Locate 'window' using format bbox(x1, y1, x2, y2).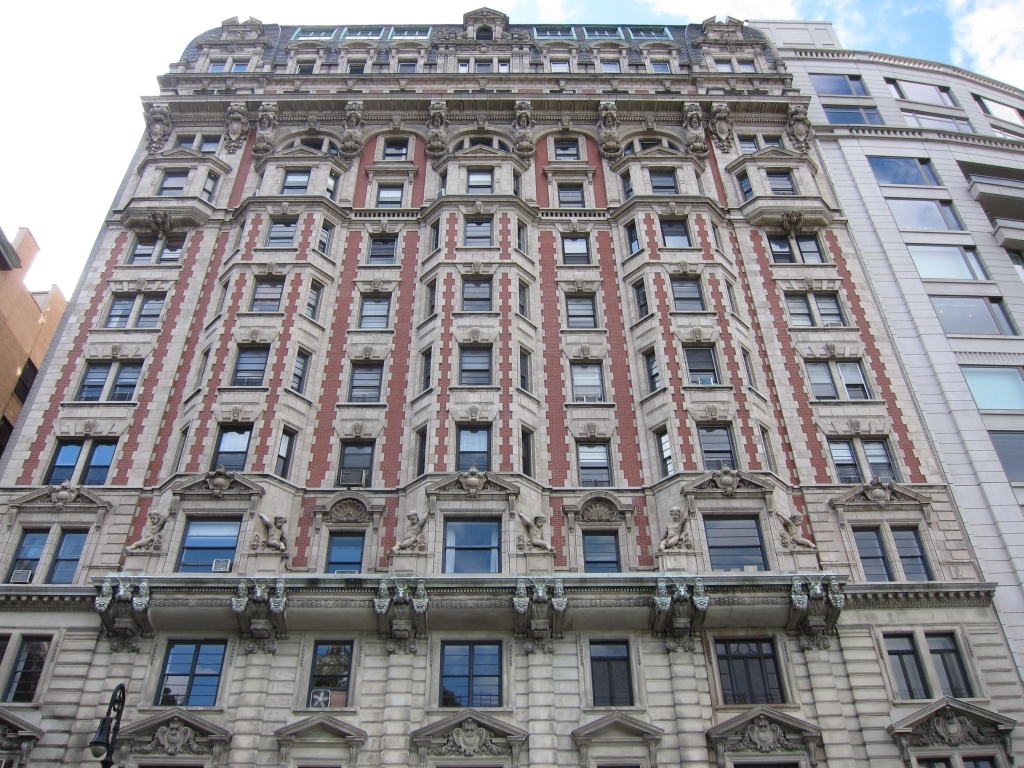
bbox(891, 196, 965, 232).
